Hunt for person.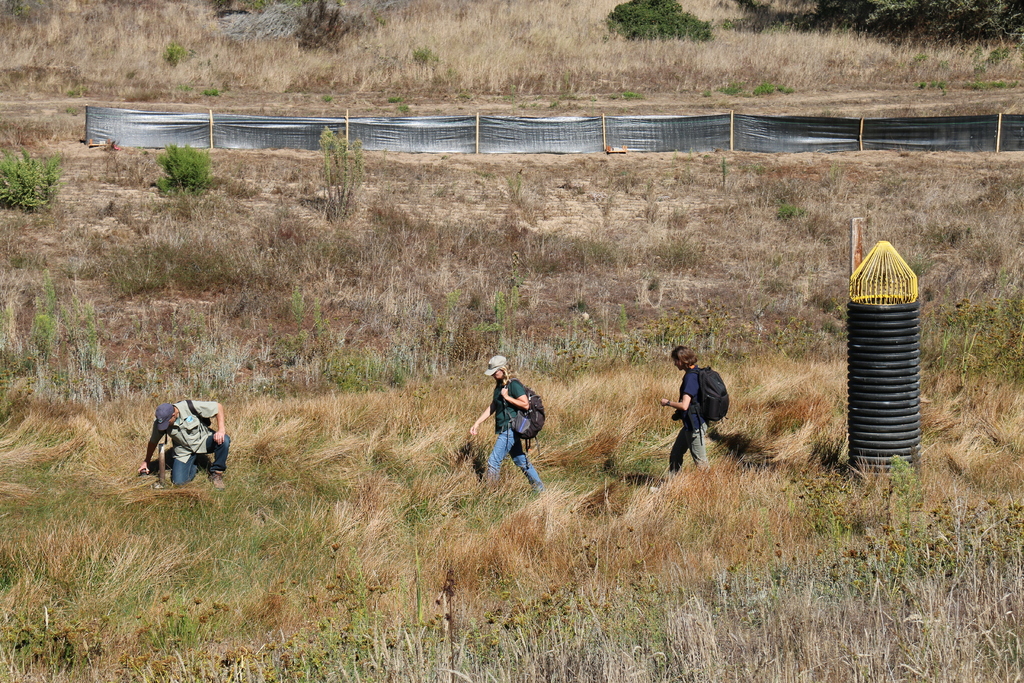
Hunted down at bbox=(489, 363, 548, 513).
